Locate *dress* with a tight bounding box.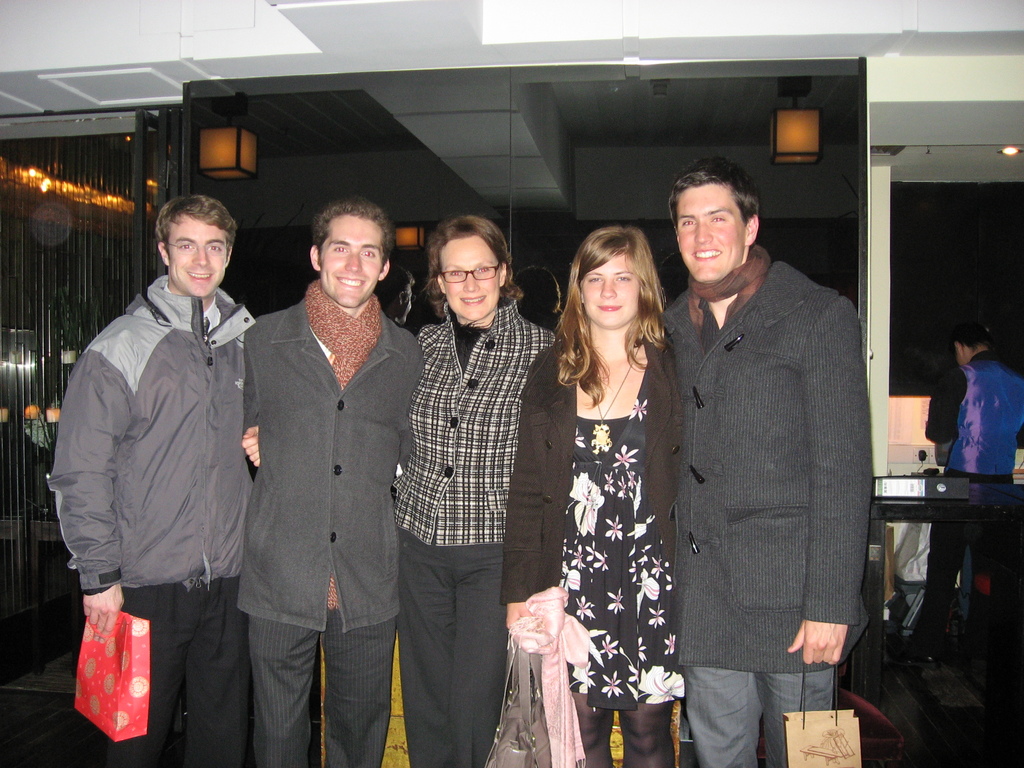
556:362:685:712.
